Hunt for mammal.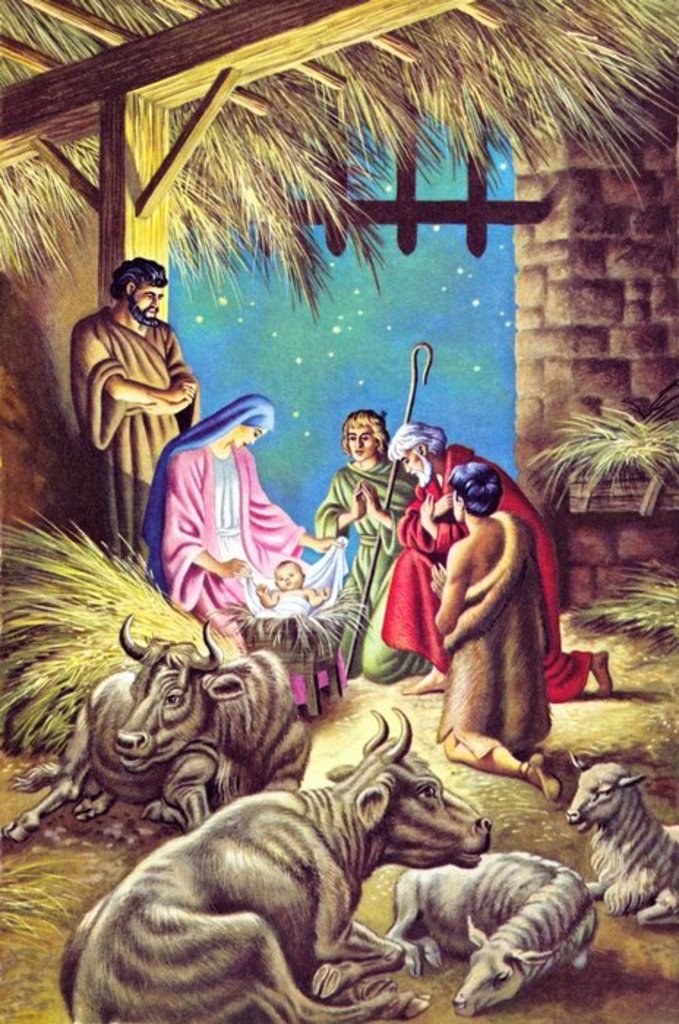
Hunted down at 66 257 205 490.
